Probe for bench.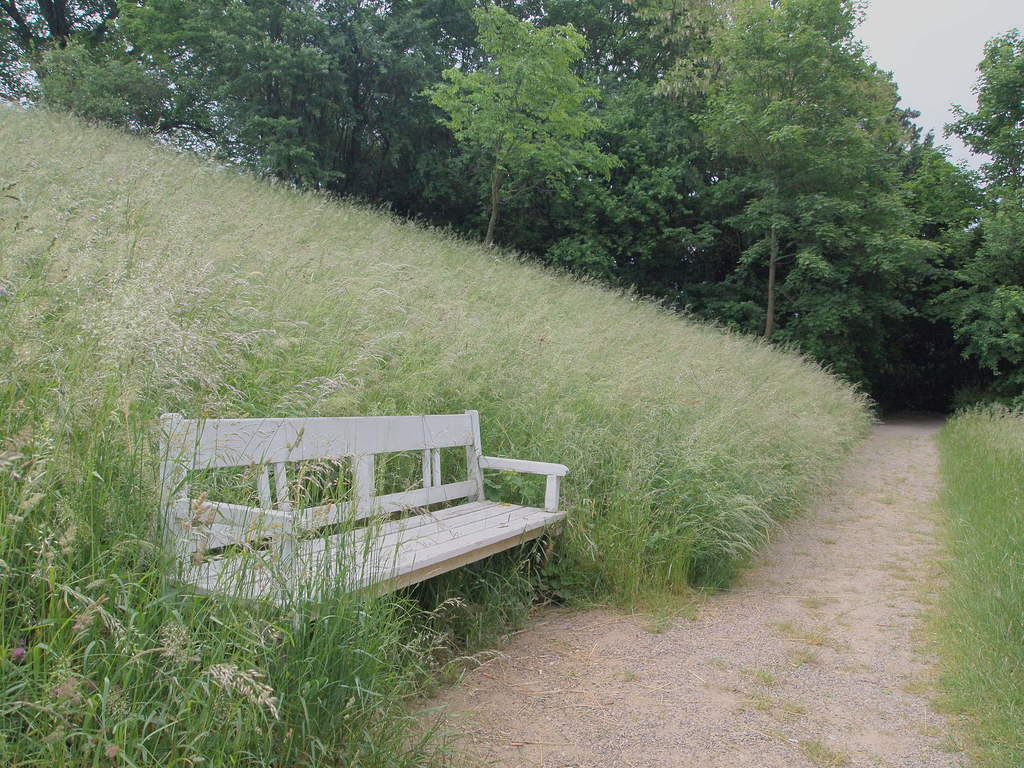
Probe result: crop(170, 411, 587, 648).
